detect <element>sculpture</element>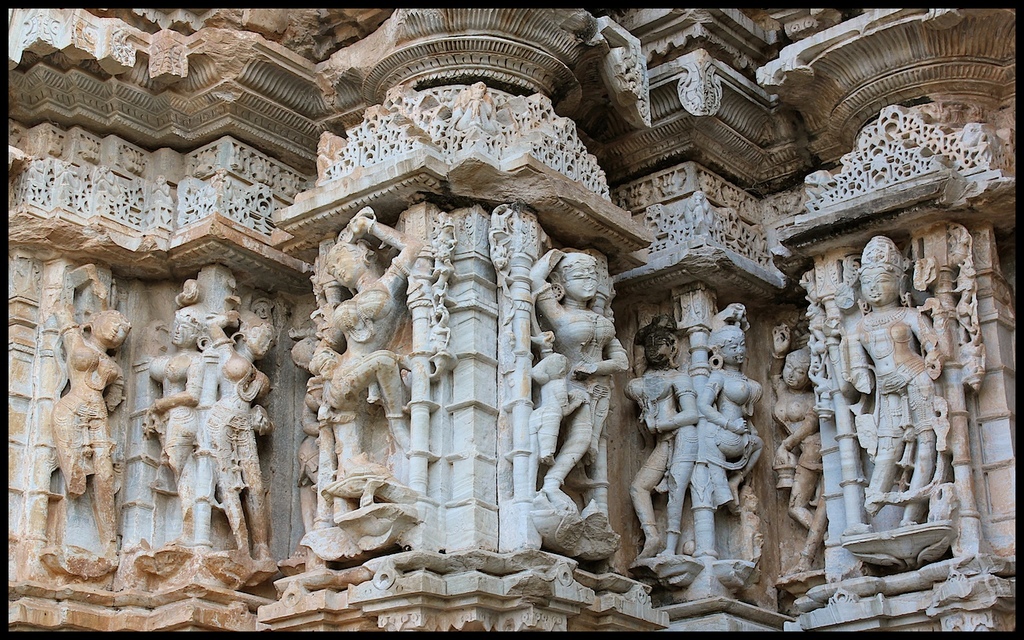
BBox(147, 304, 206, 551)
